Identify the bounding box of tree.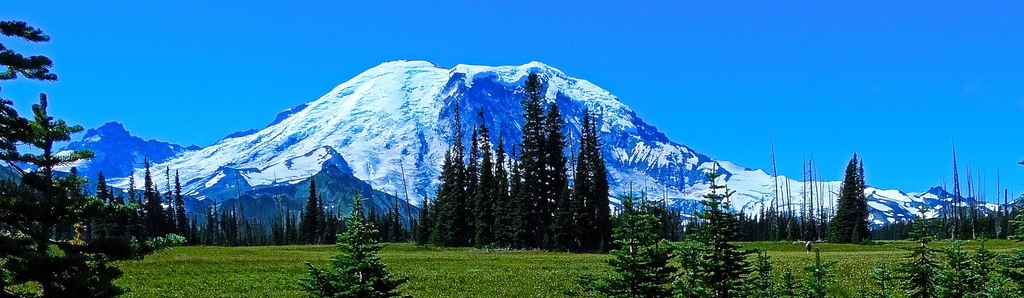
bbox=(296, 192, 408, 297).
